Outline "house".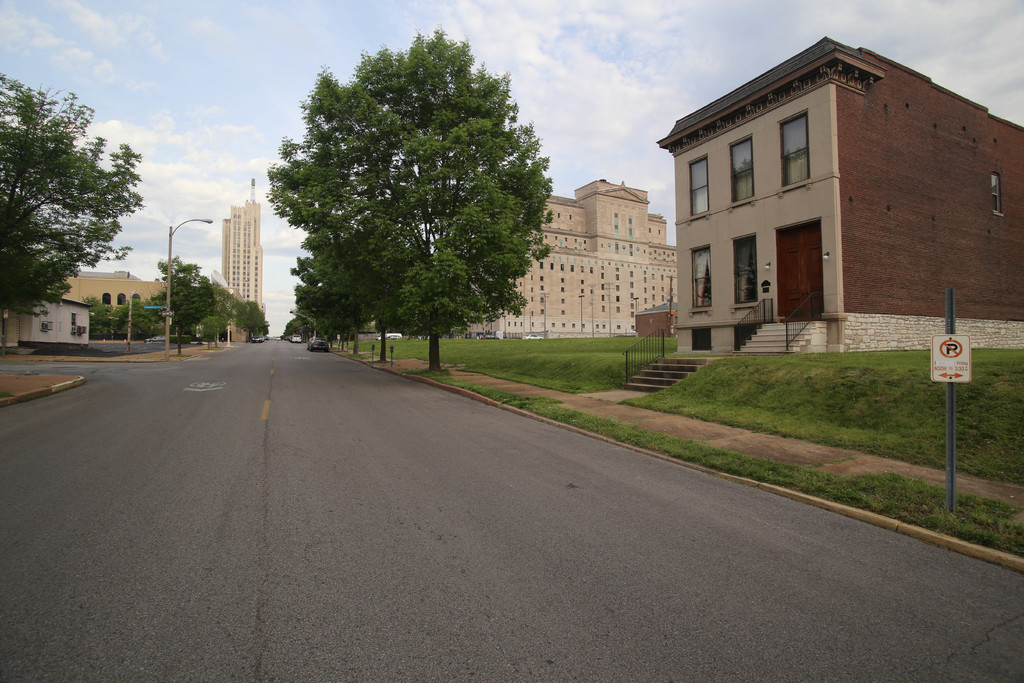
Outline: (left=0, top=290, right=85, bottom=352).
